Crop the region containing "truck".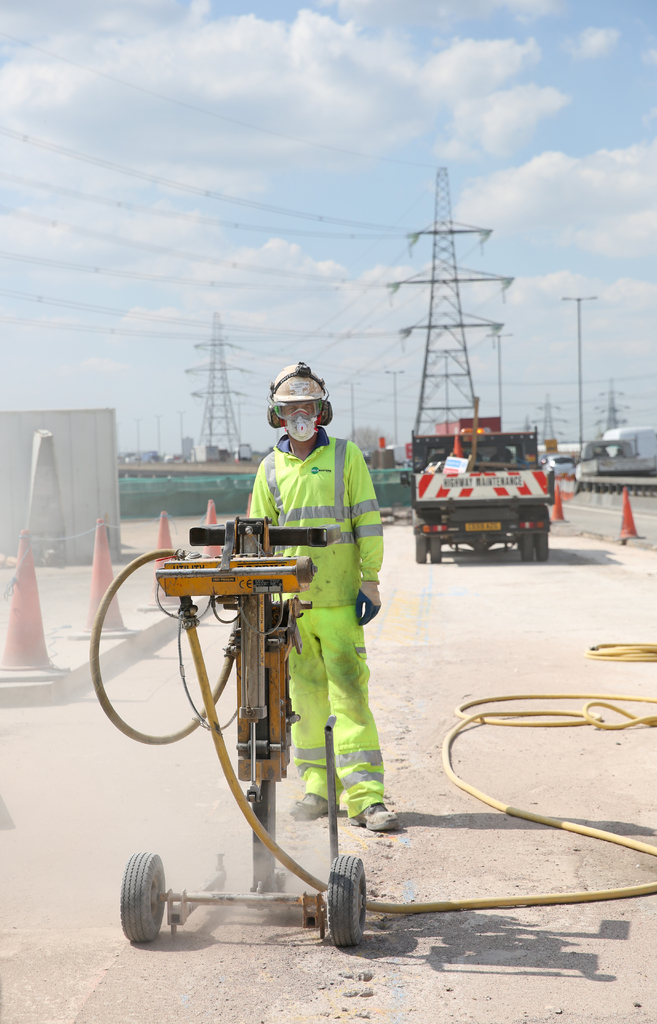
Crop region: [405, 427, 567, 571].
